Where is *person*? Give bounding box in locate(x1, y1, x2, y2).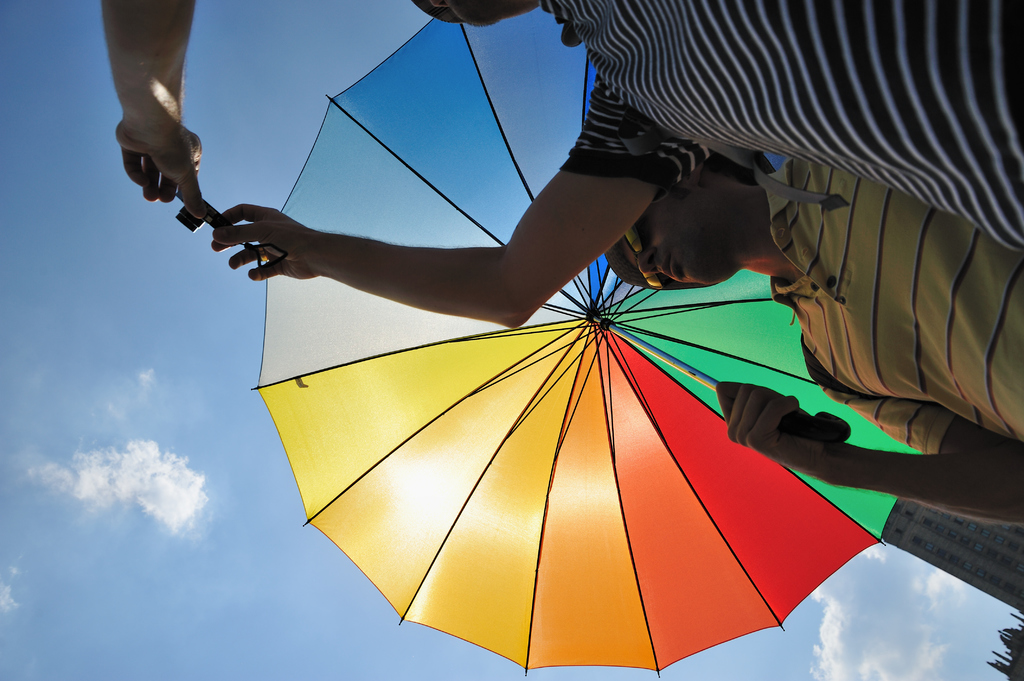
locate(604, 157, 1023, 529).
